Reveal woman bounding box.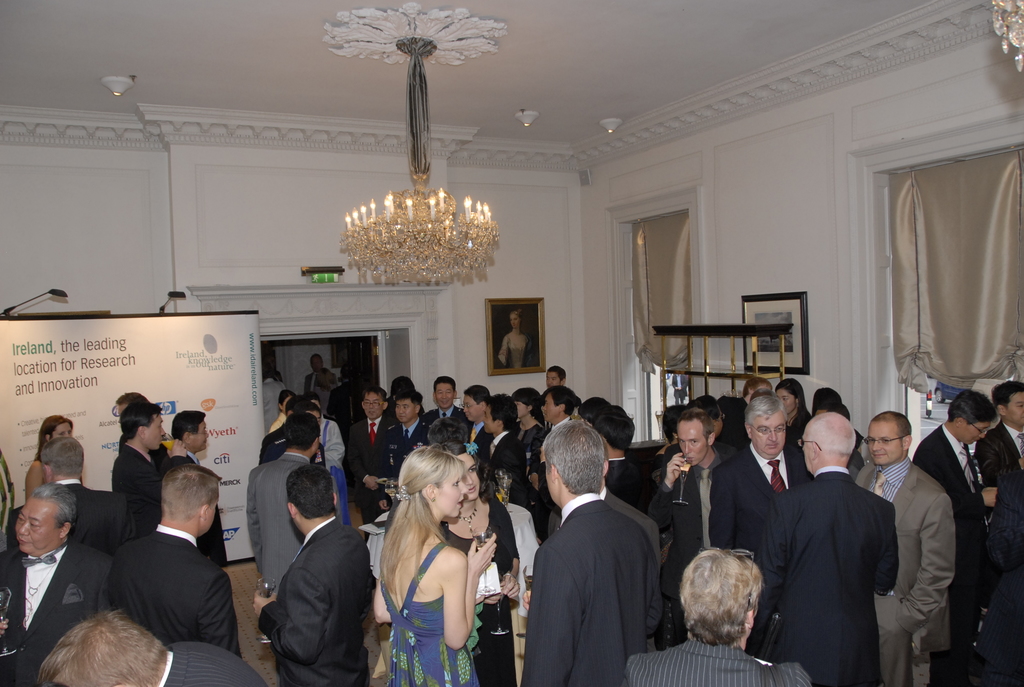
Revealed: 497:311:536:367.
